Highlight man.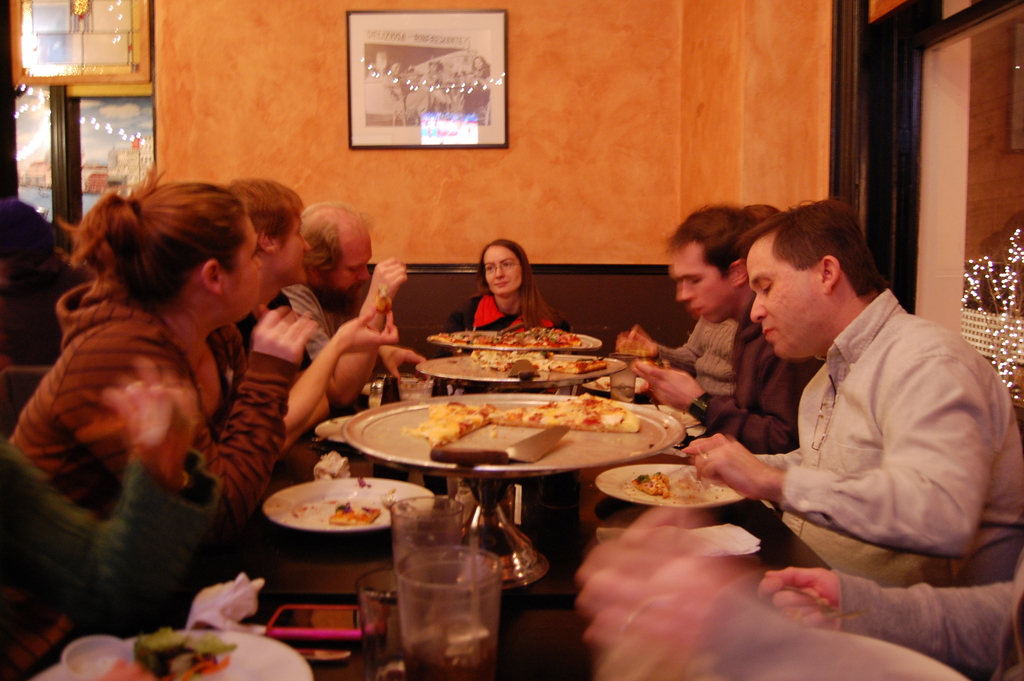
Highlighted region: region(632, 199, 824, 461).
